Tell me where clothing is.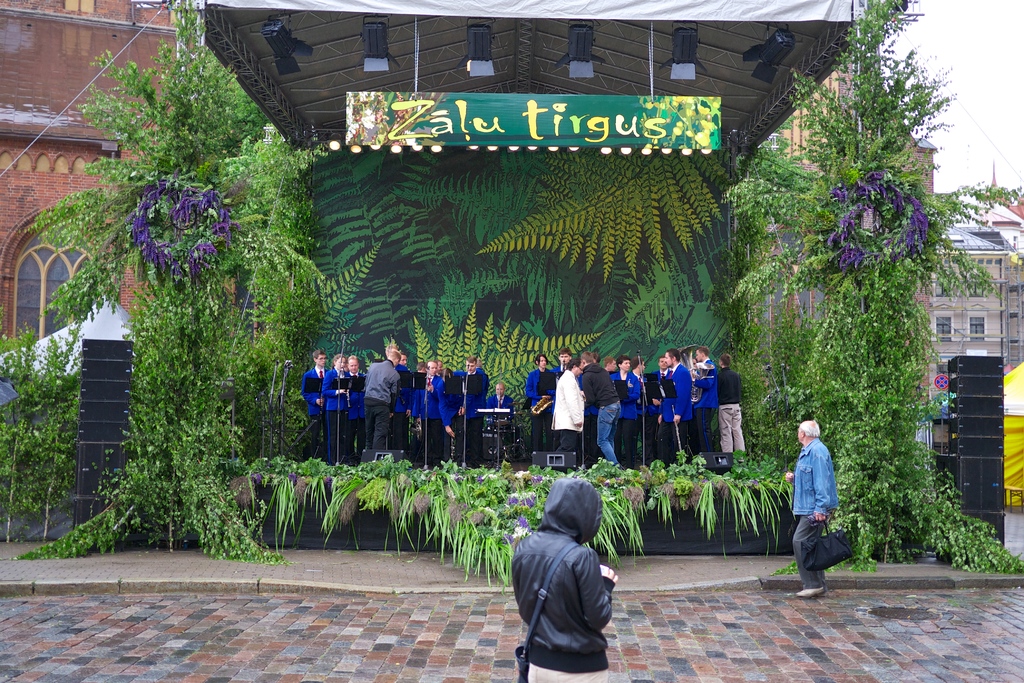
clothing is at [693, 359, 717, 449].
